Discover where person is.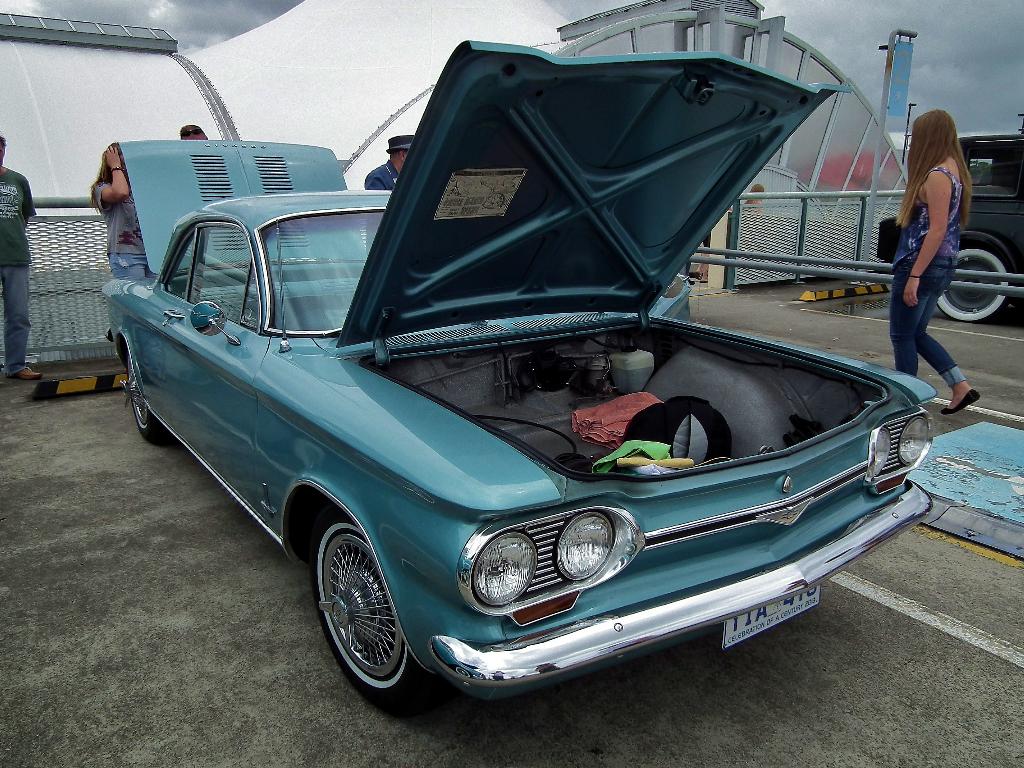
Discovered at <box>79,138,154,278</box>.
